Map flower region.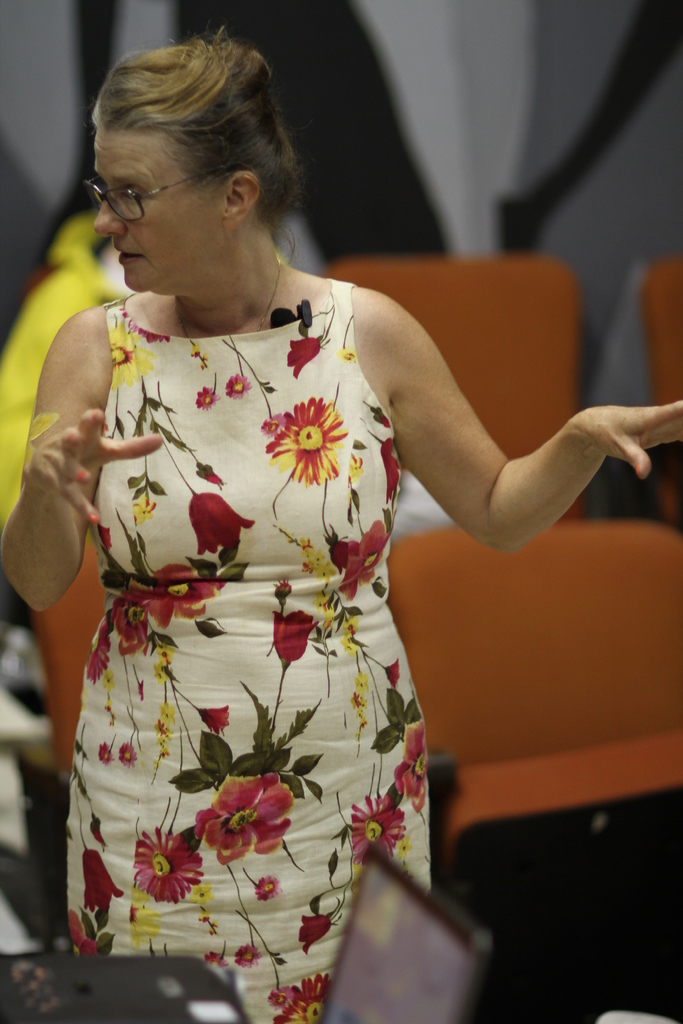
Mapped to l=261, t=401, r=353, b=483.
